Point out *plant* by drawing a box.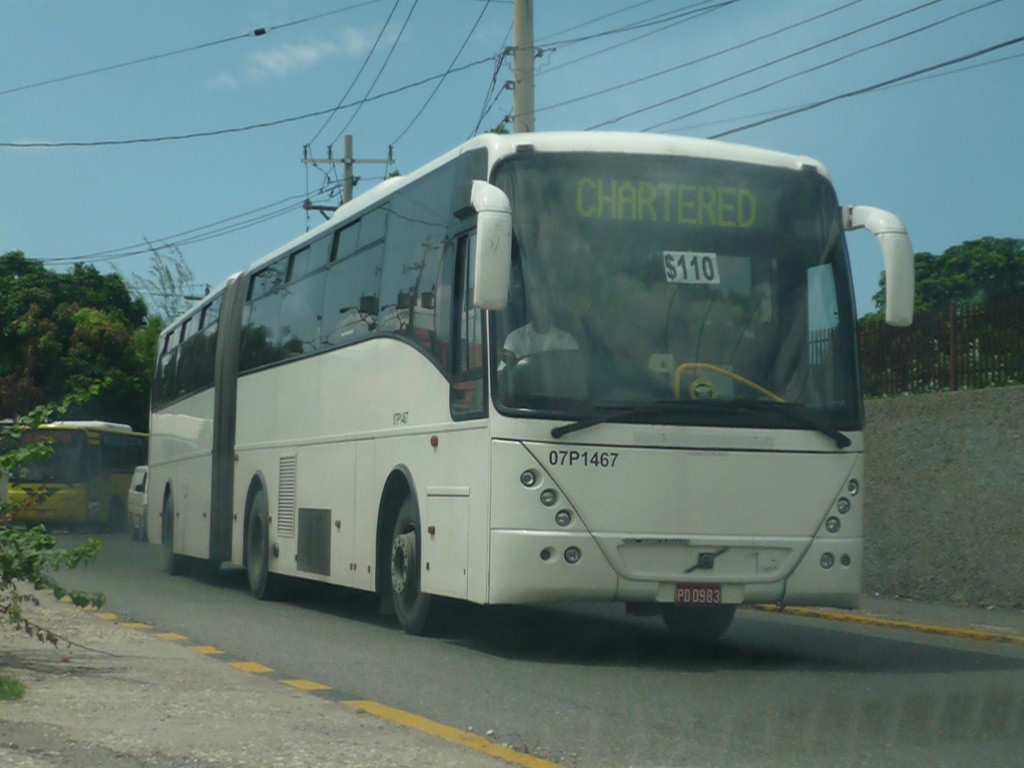
select_region(0, 367, 109, 712).
